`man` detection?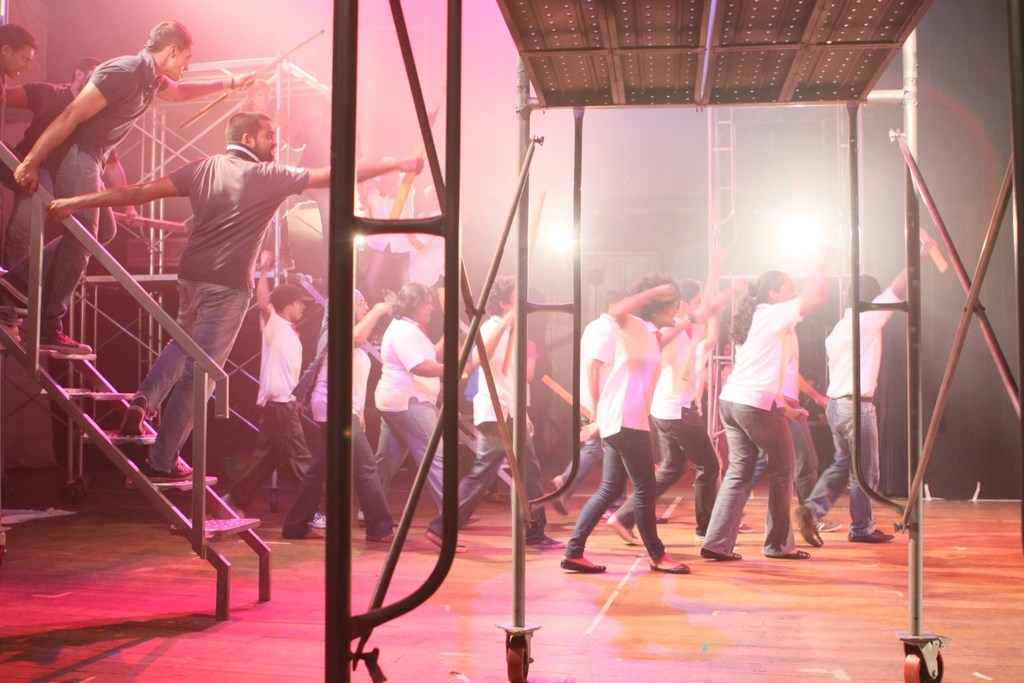
select_region(1, 55, 103, 274)
